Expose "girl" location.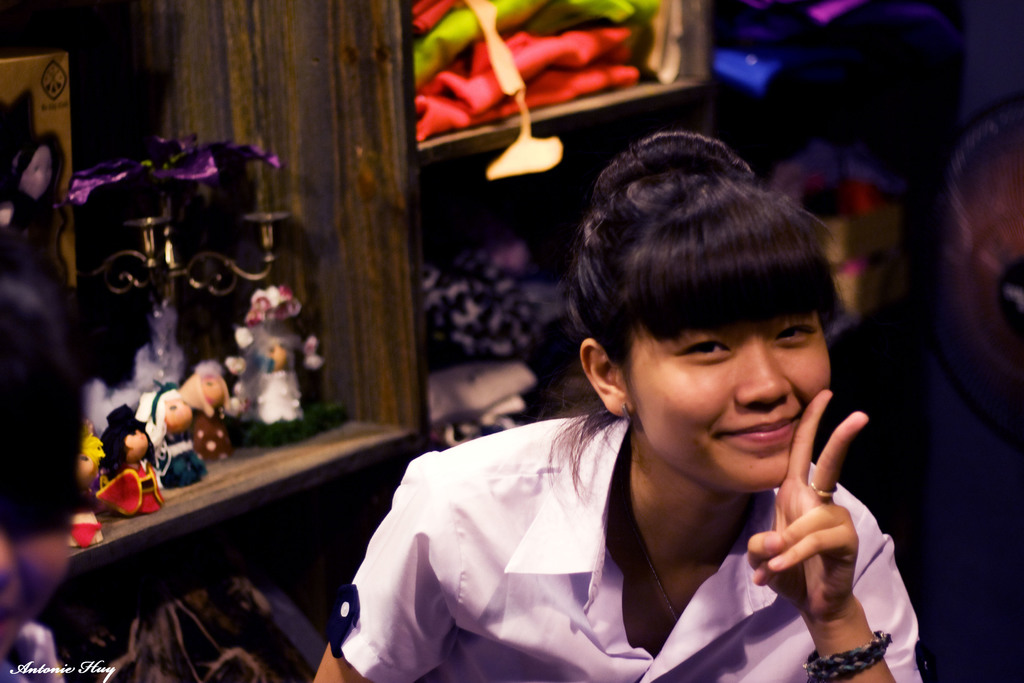
Exposed at rect(309, 125, 925, 682).
